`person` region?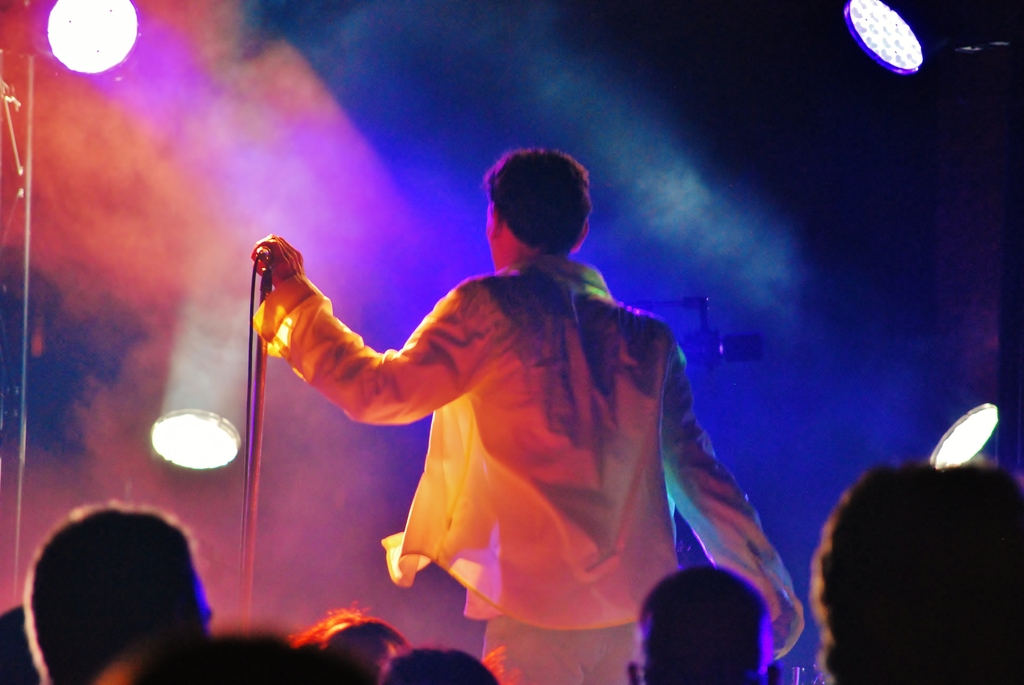
387, 649, 500, 682
